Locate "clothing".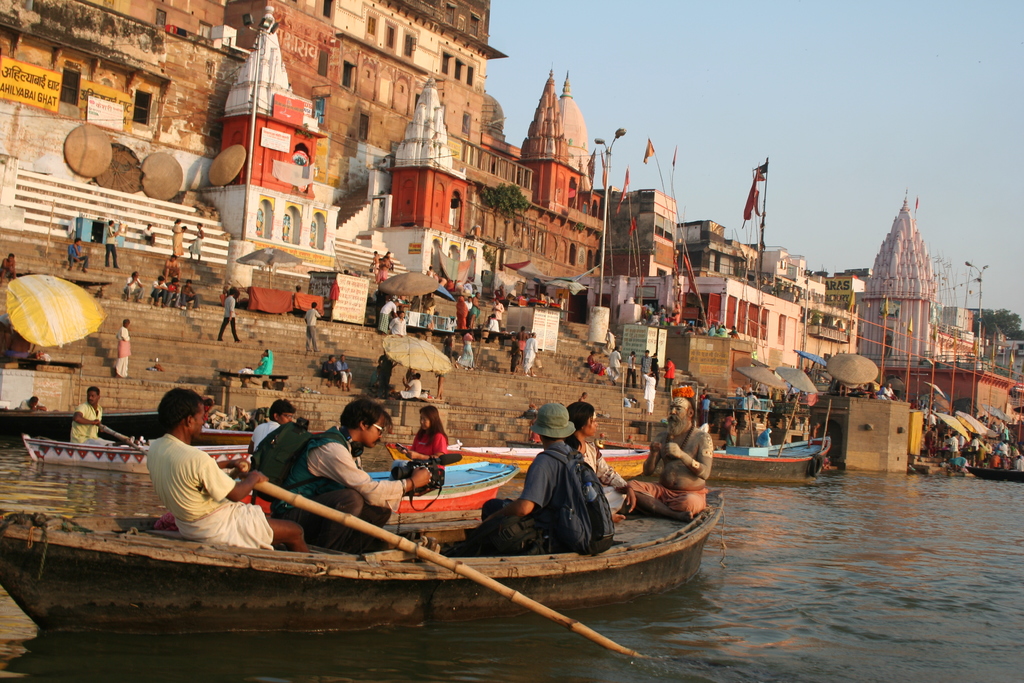
Bounding box: bbox=[255, 350, 275, 381].
